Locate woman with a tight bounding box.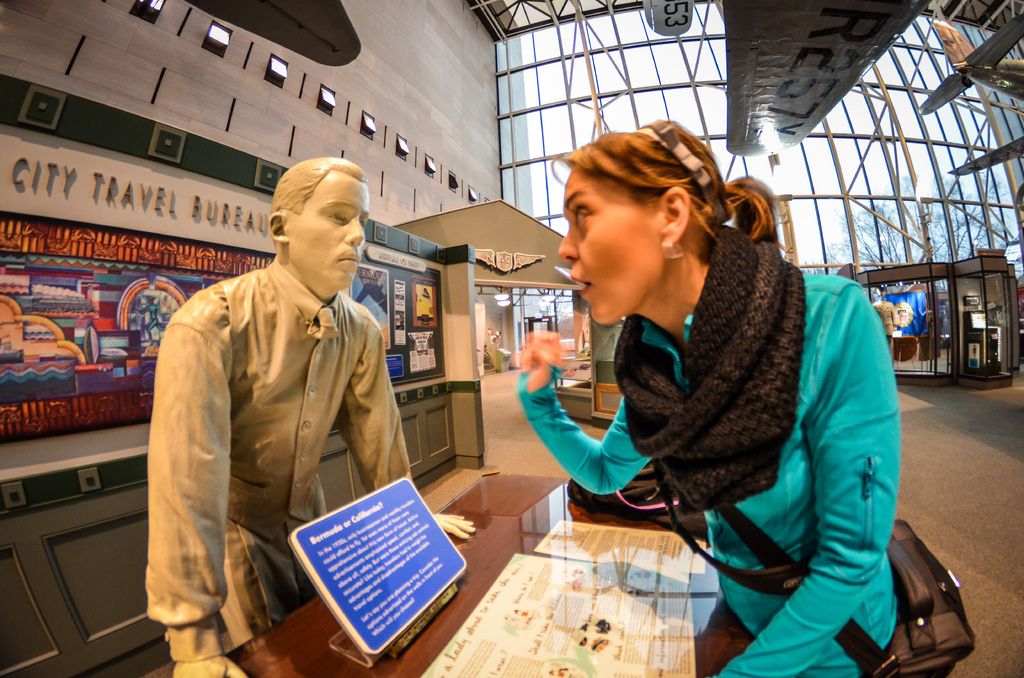
{"left": 466, "top": 127, "right": 879, "bottom": 646}.
